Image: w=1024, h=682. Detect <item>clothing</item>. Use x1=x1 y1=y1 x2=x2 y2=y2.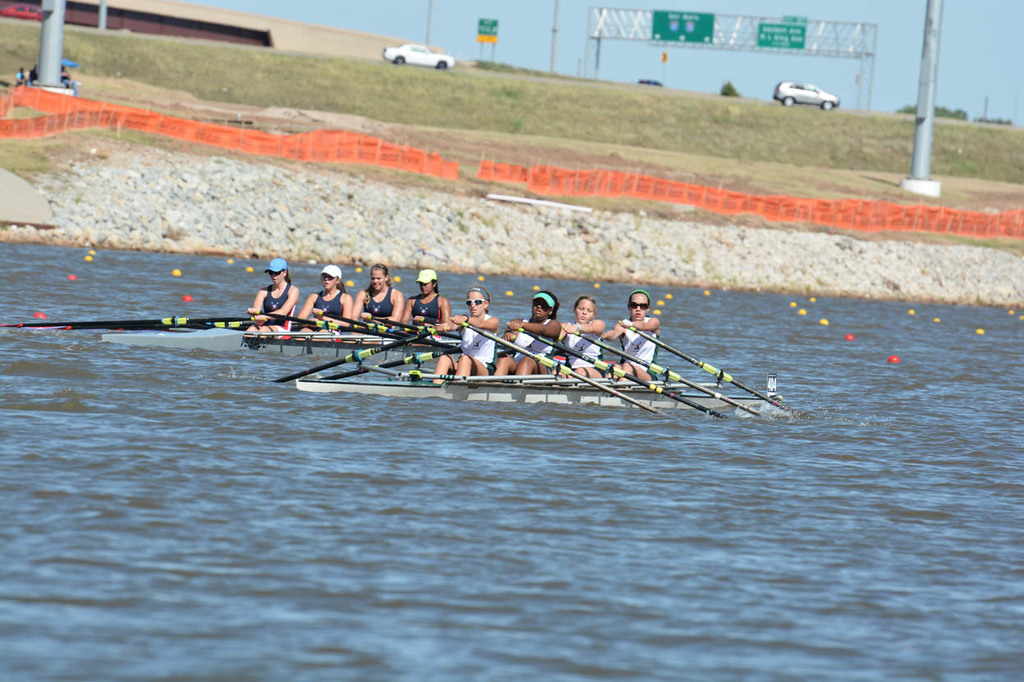
x1=564 y1=334 x2=601 y2=362.
